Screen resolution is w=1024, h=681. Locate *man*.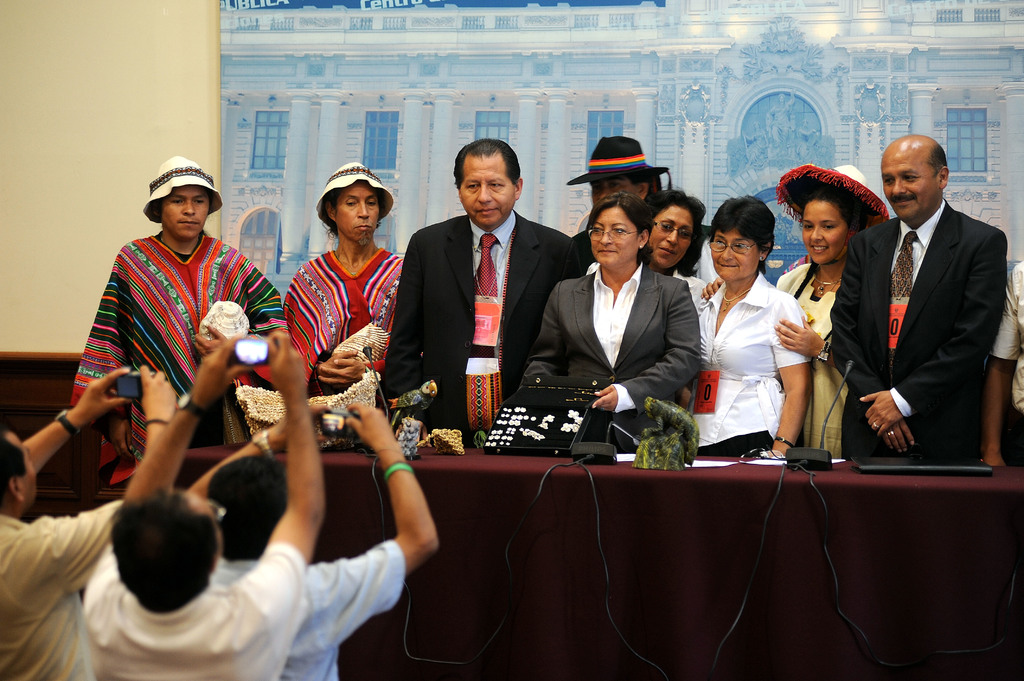
[x1=210, y1=403, x2=441, y2=680].
